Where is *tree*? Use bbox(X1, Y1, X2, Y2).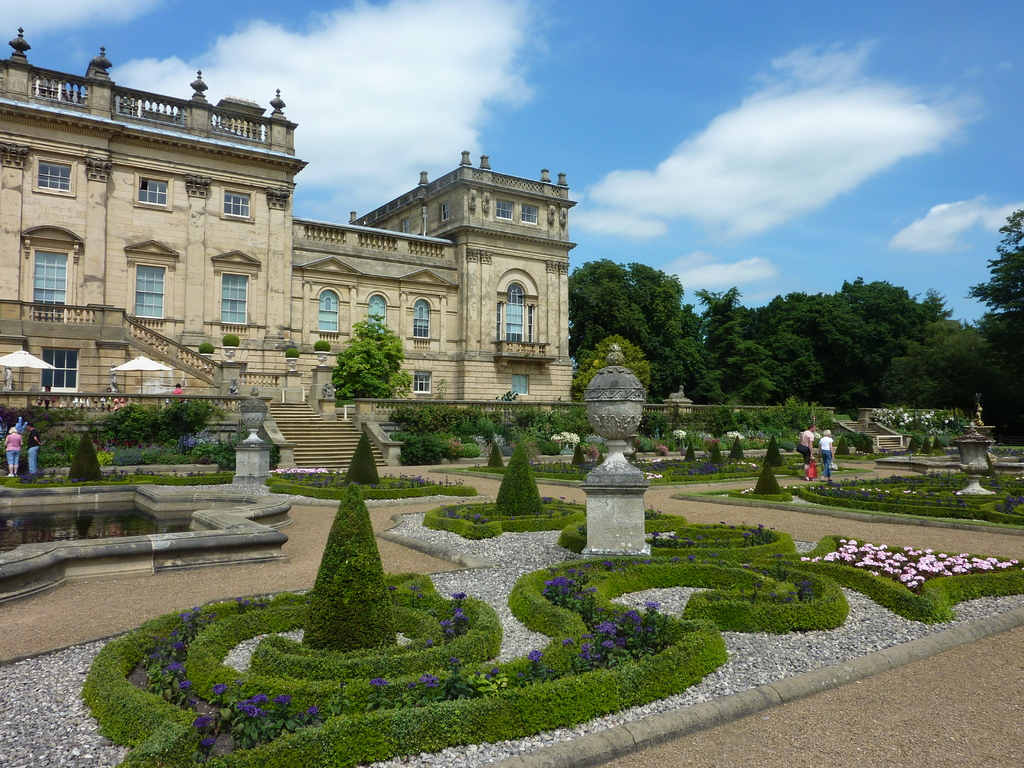
bbox(571, 328, 646, 406).
